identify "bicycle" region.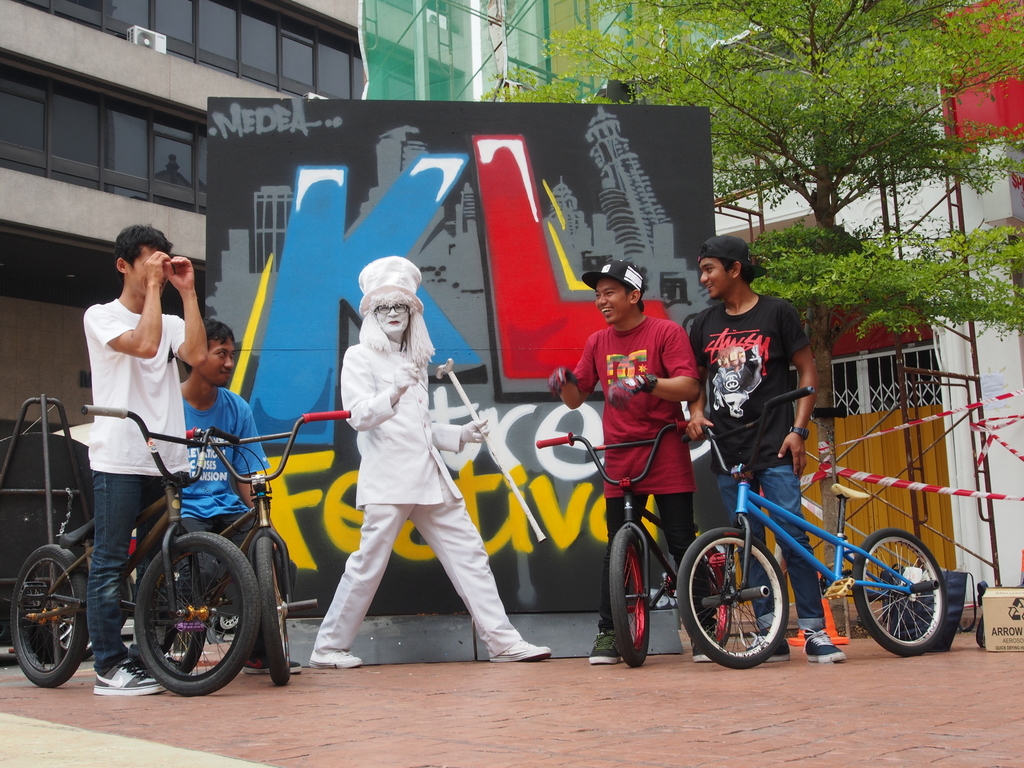
Region: <bbox>673, 385, 948, 668</bbox>.
